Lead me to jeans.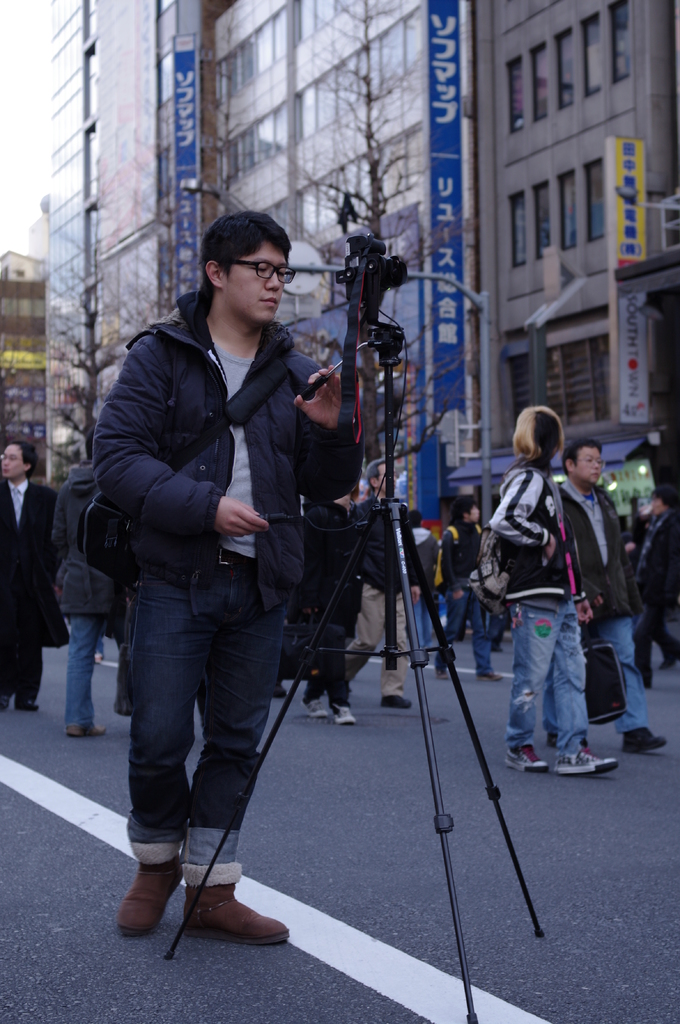
Lead to 438 596 519 673.
